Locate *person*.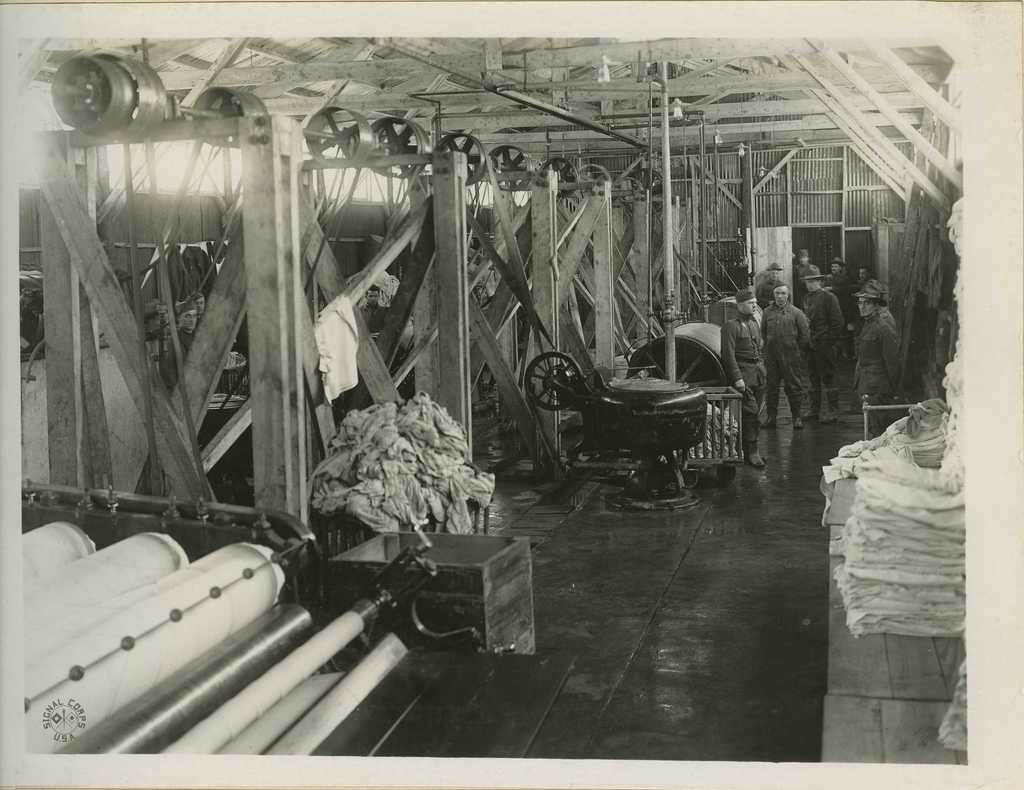
Bounding box: x1=850 y1=276 x2=904 y2=438.
